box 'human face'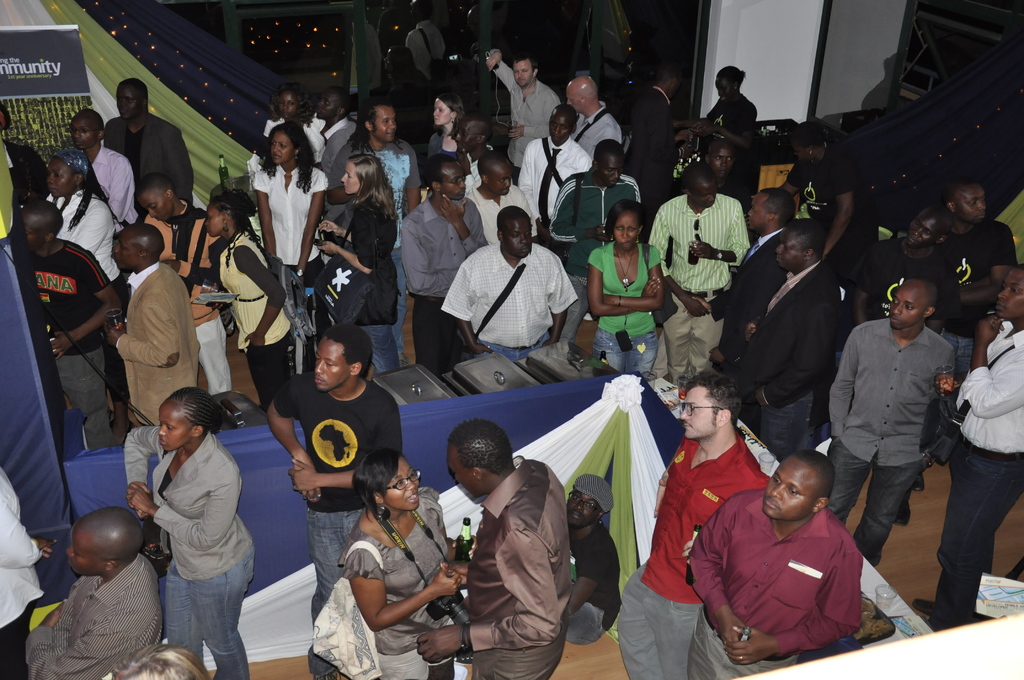
<region>46, 158, 77, 195</region>
